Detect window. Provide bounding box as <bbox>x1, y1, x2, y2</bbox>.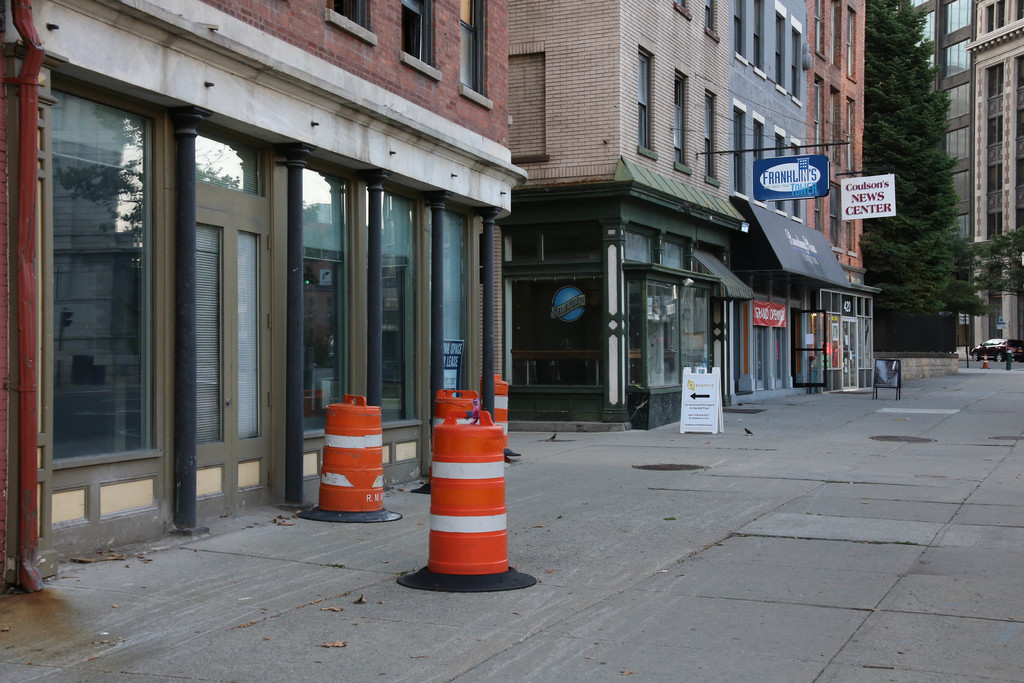
<bbox>791, 136, 806, 226</bbox>.
